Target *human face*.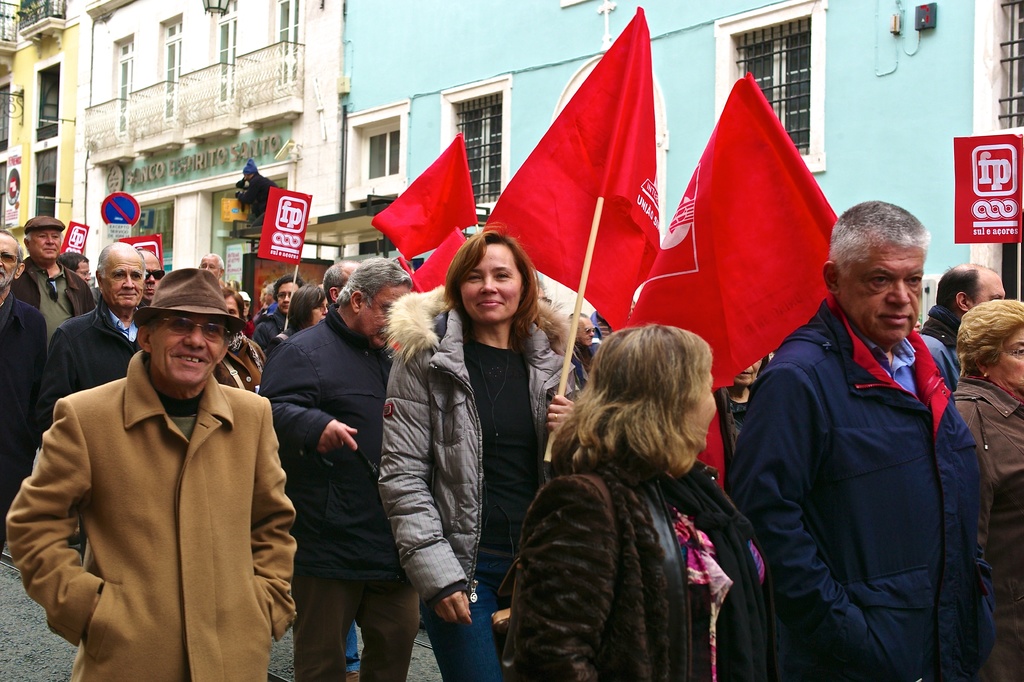
Target region: <region>999, 329, 1023, 384</region>.
